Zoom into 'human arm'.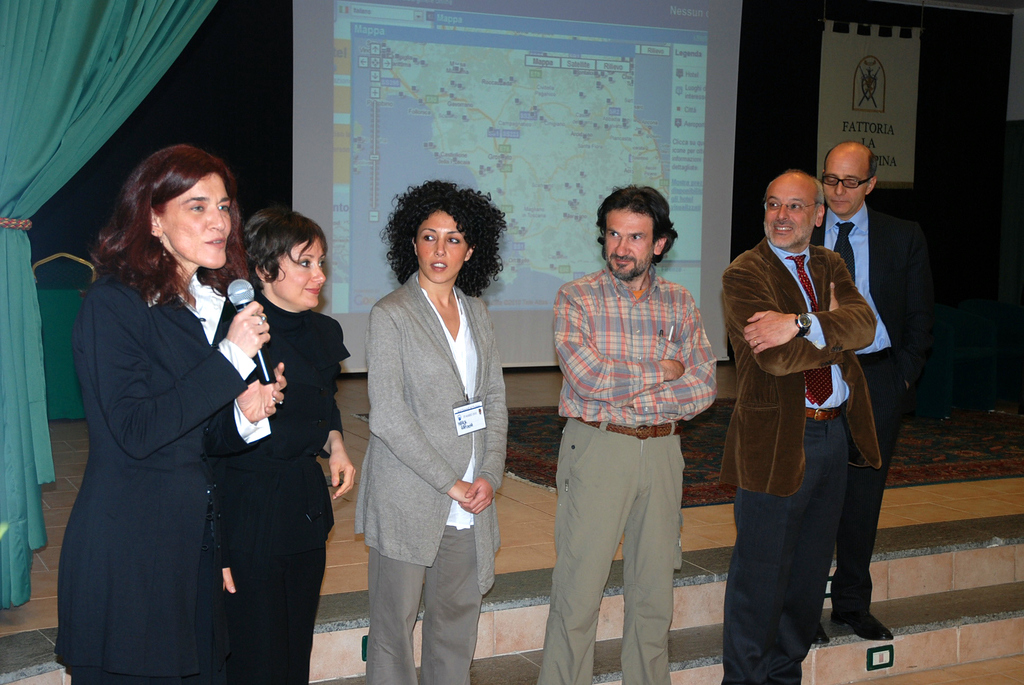
Zoom target: [609,294,717,421].
